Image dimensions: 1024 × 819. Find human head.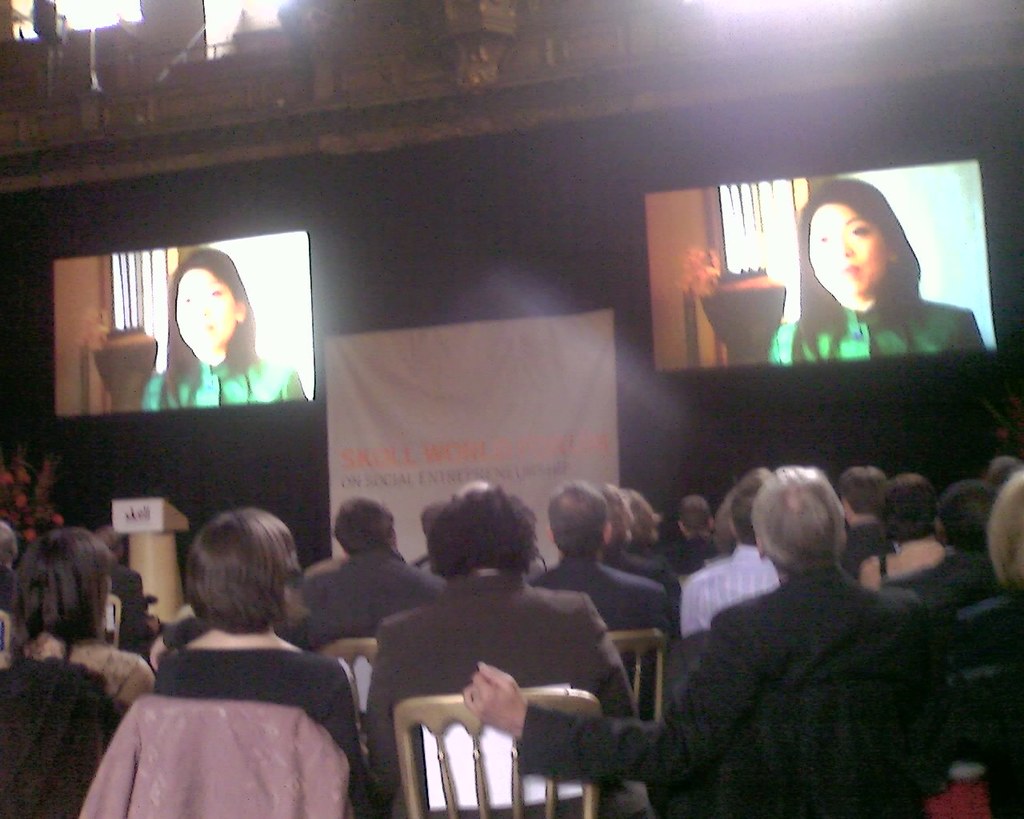
<region>548, 481, 608, 557</region>.
